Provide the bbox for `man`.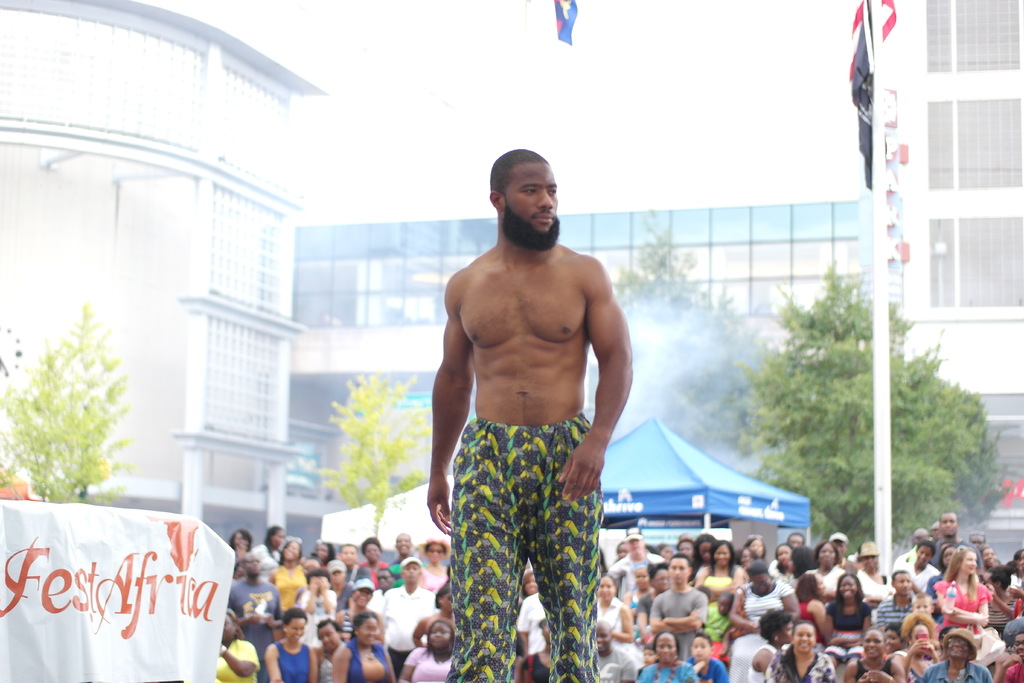
crop(428, 151, 635, 682).
